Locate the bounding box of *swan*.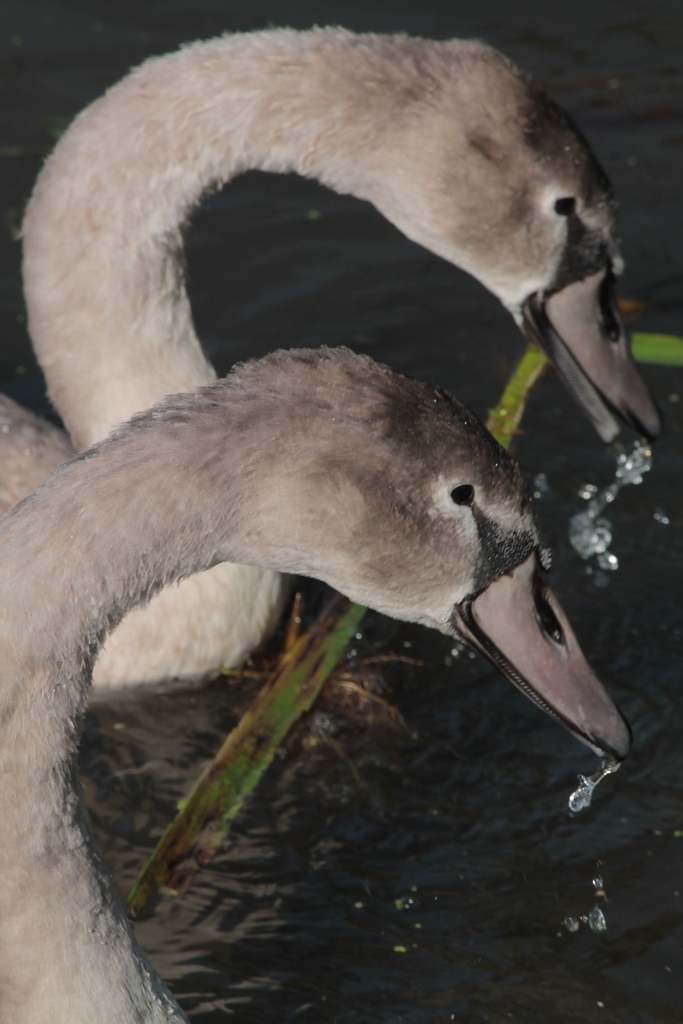
Bounding box: (0, 22, 663, 691).
